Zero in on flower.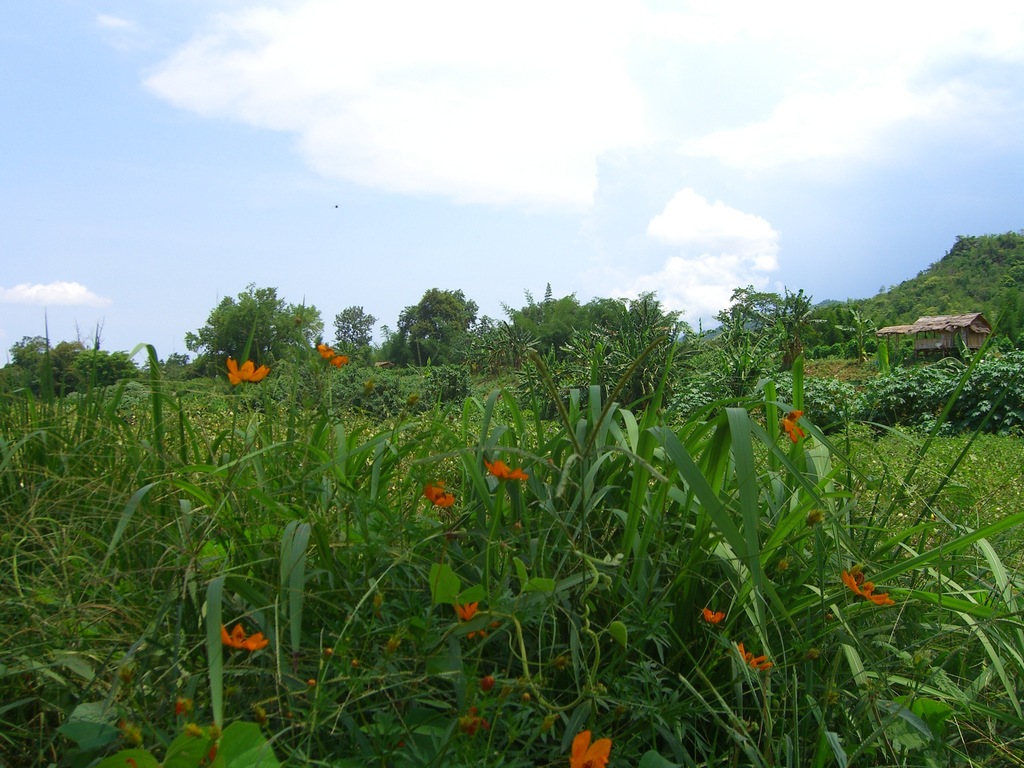
Zeroed in: 465,709,486,733.
